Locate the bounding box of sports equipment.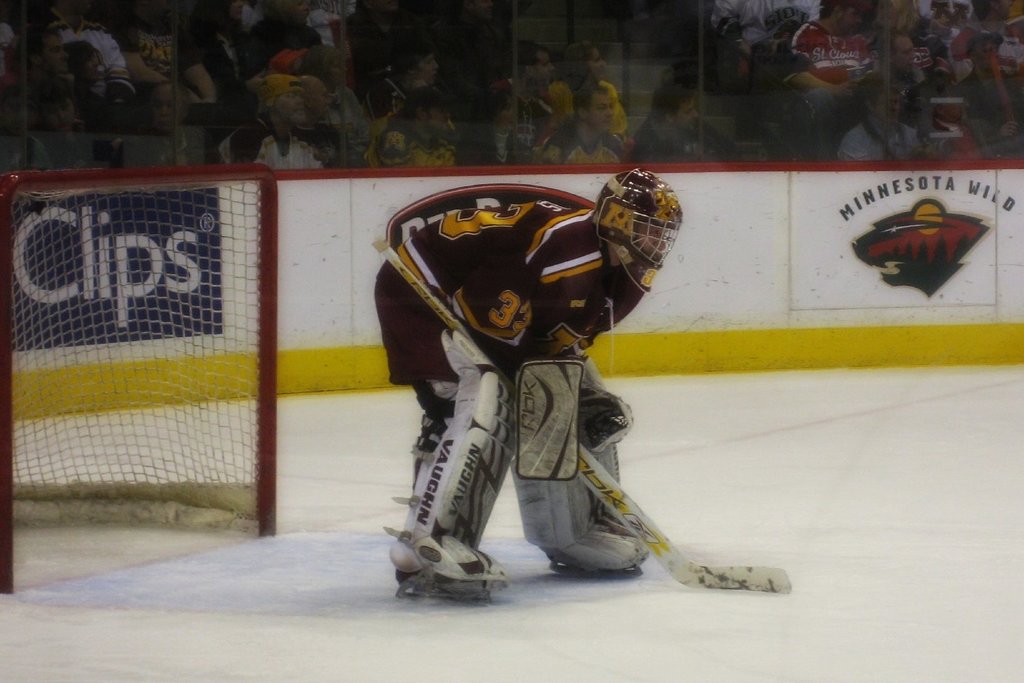
Bounding box: l=516, t=360, r=584, b=484.
